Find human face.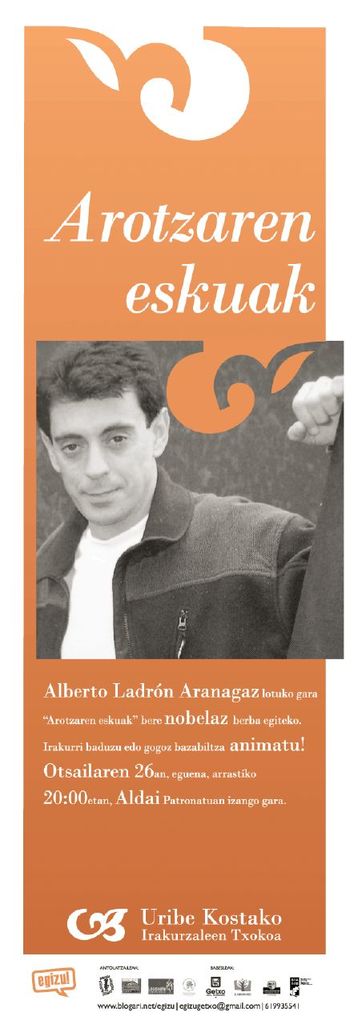
52:397:152:526.
